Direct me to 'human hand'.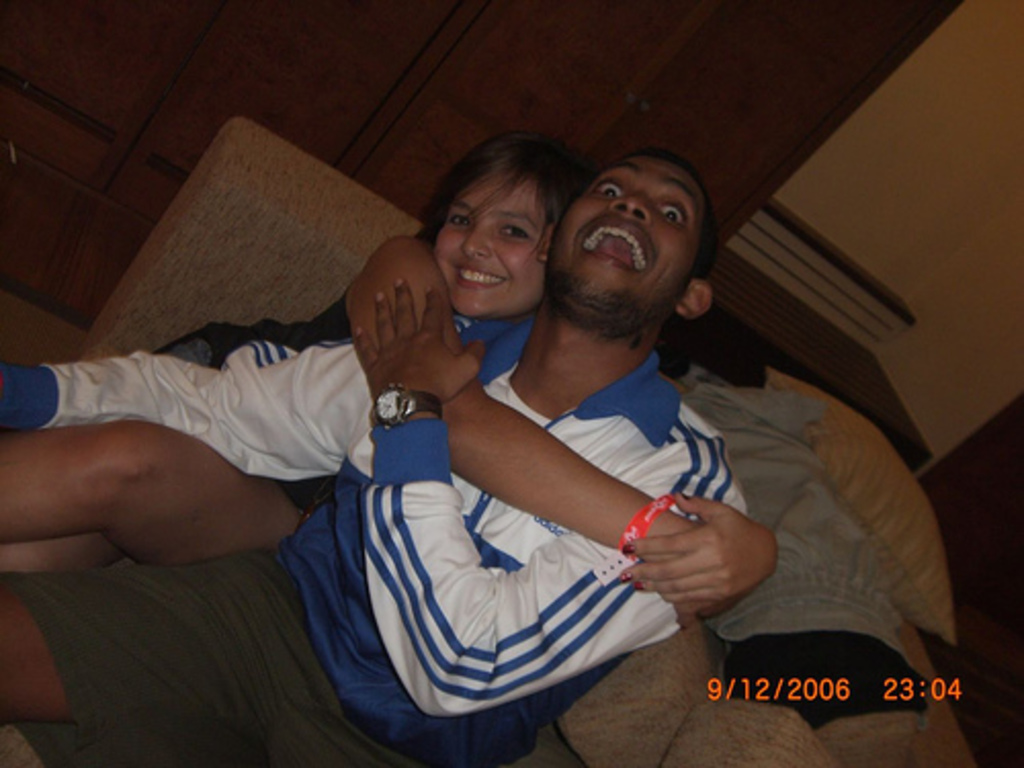
Direction: region(348, 272, 492, 416).
